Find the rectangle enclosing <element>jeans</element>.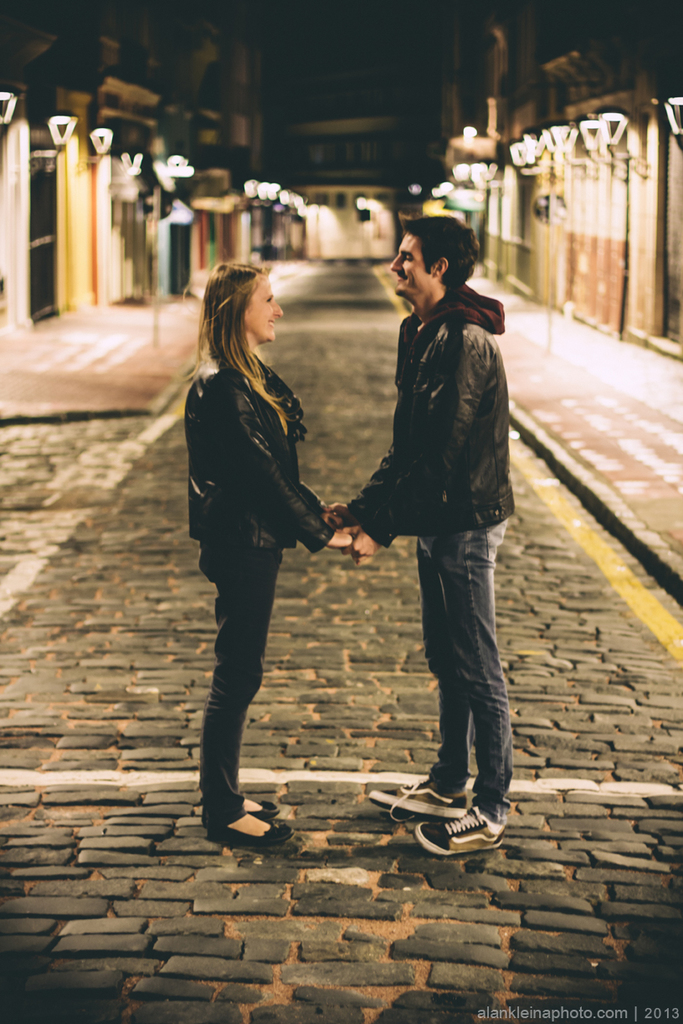
bbox=[394, 519, 520, 833].
